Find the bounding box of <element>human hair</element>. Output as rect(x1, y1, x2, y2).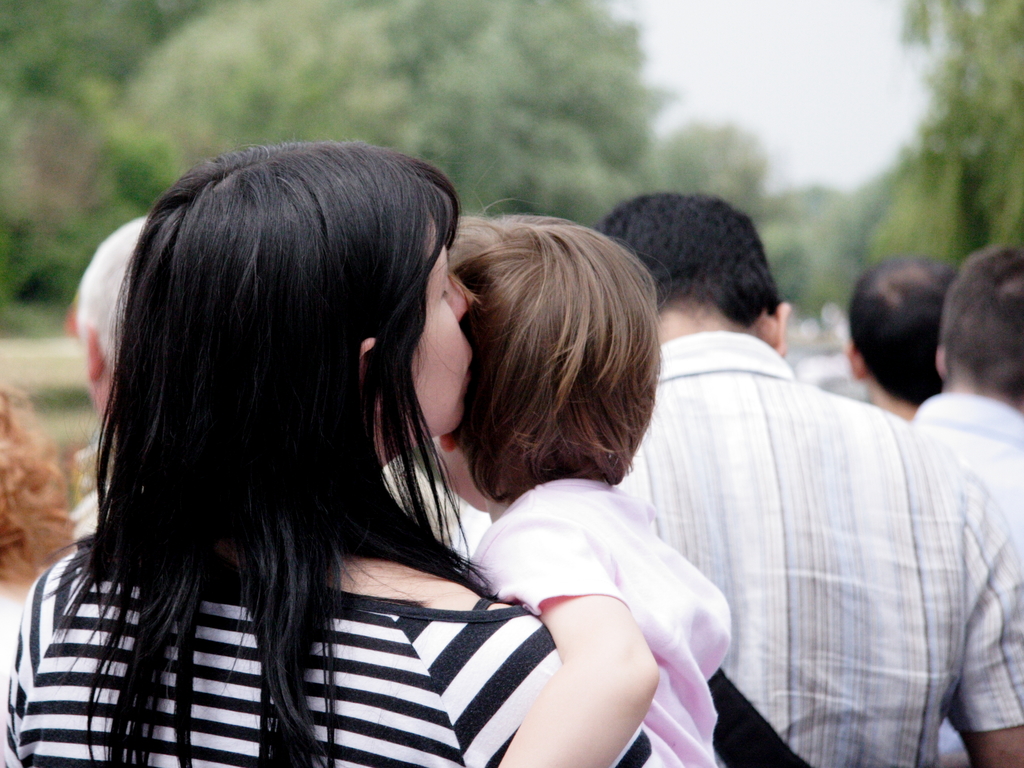
rect(592, 189, 781, 329).
